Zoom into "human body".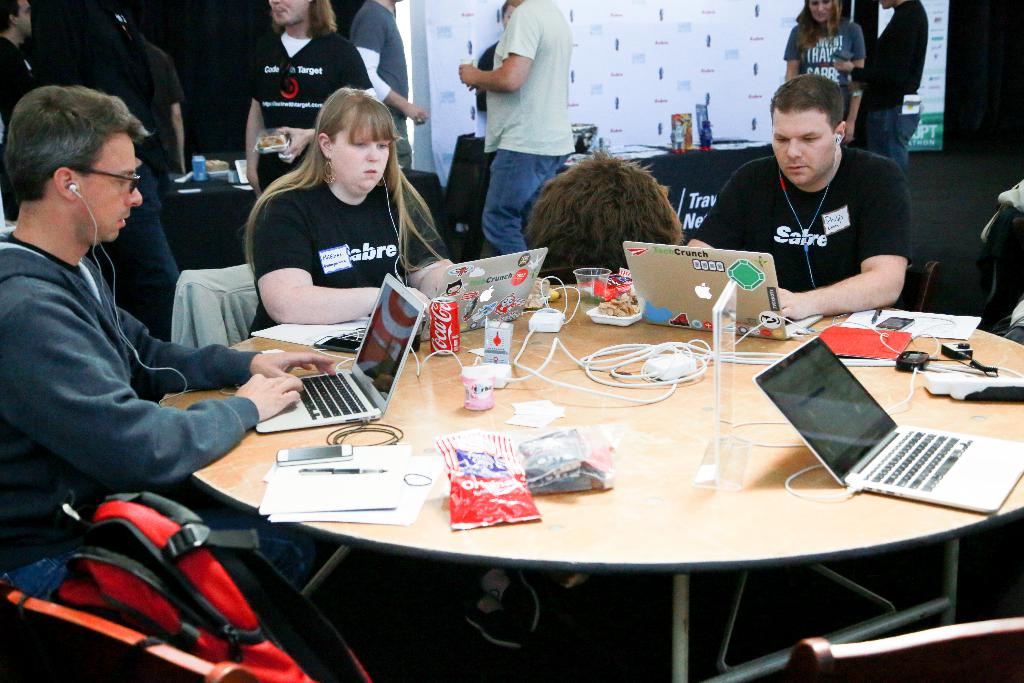
Zoom target: [0, 33, 27, 140].
